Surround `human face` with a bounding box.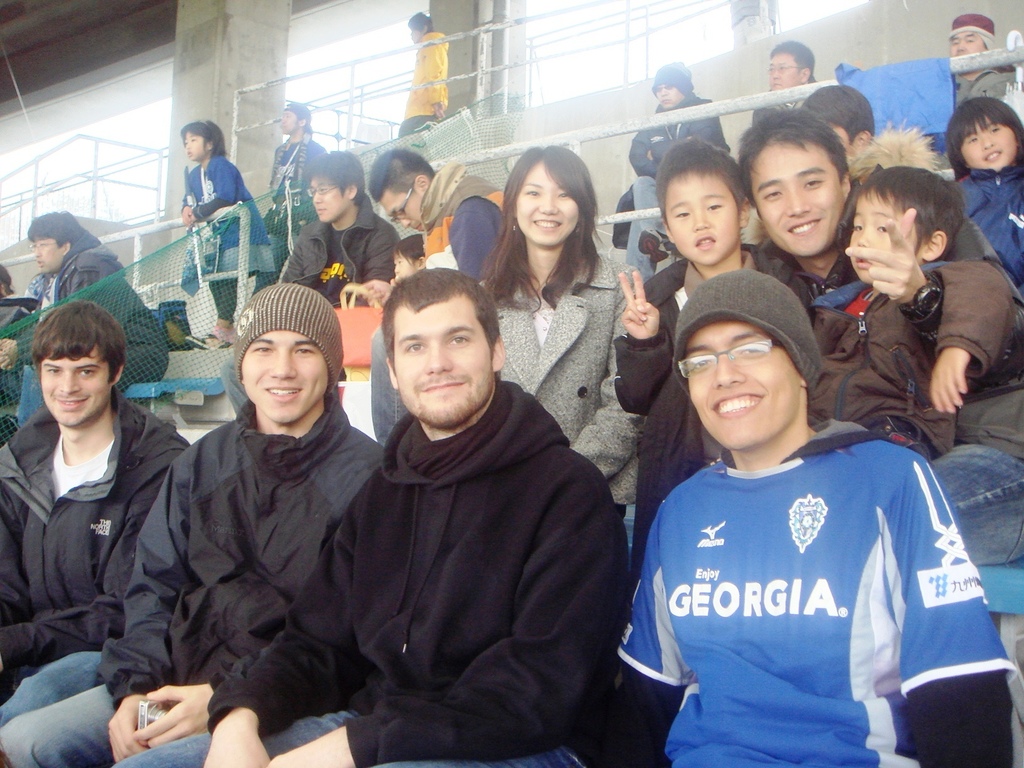
687,321,801,451.
